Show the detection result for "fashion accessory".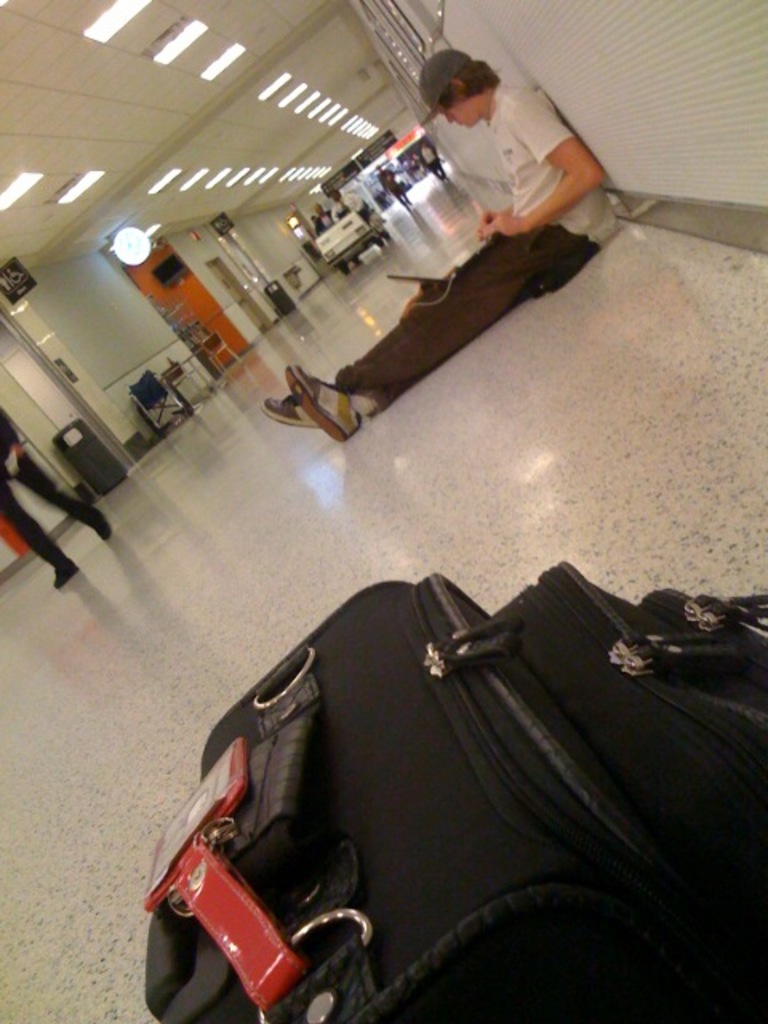
BBox(283, 365, 365, 442).
